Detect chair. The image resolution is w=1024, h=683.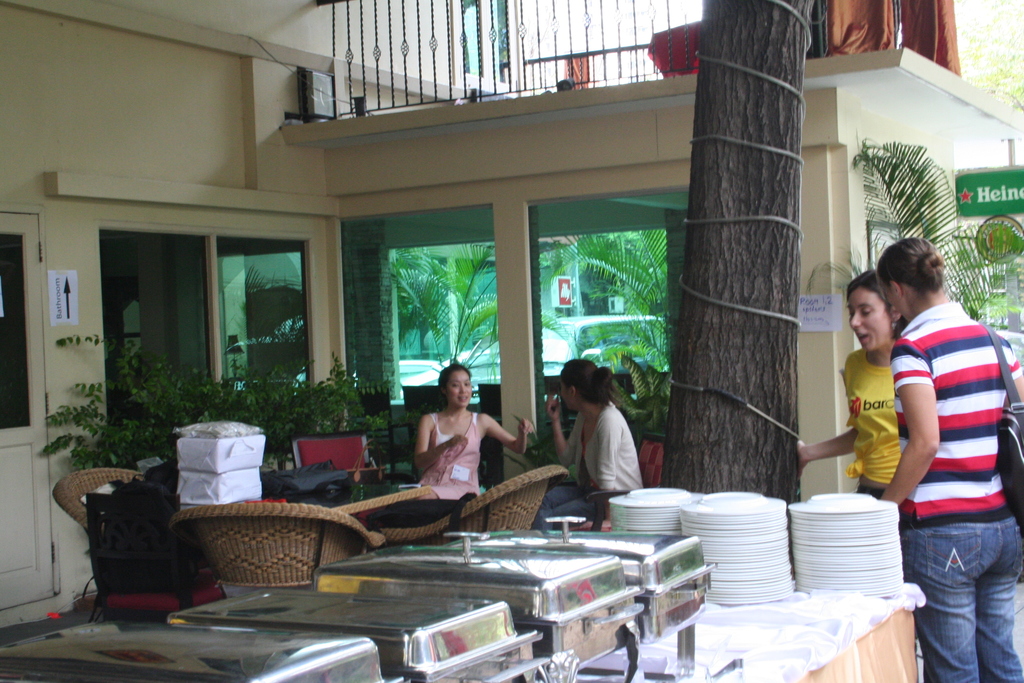
bbox=[573, 429, 666, 531].
